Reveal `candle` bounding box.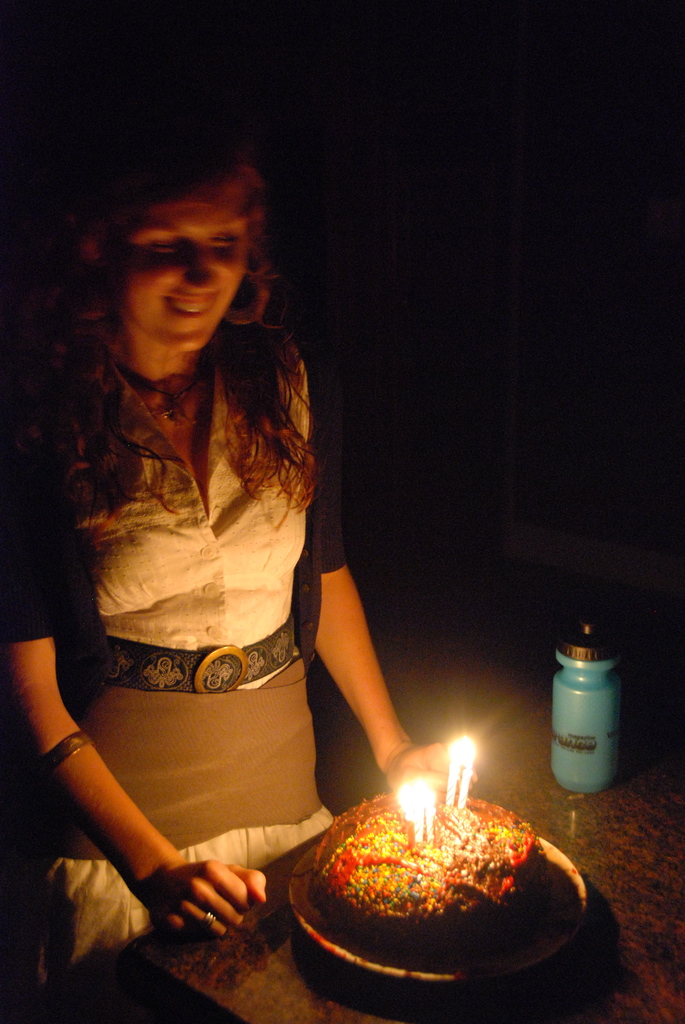
Revealed: rect(462, 736, 478, 813).
